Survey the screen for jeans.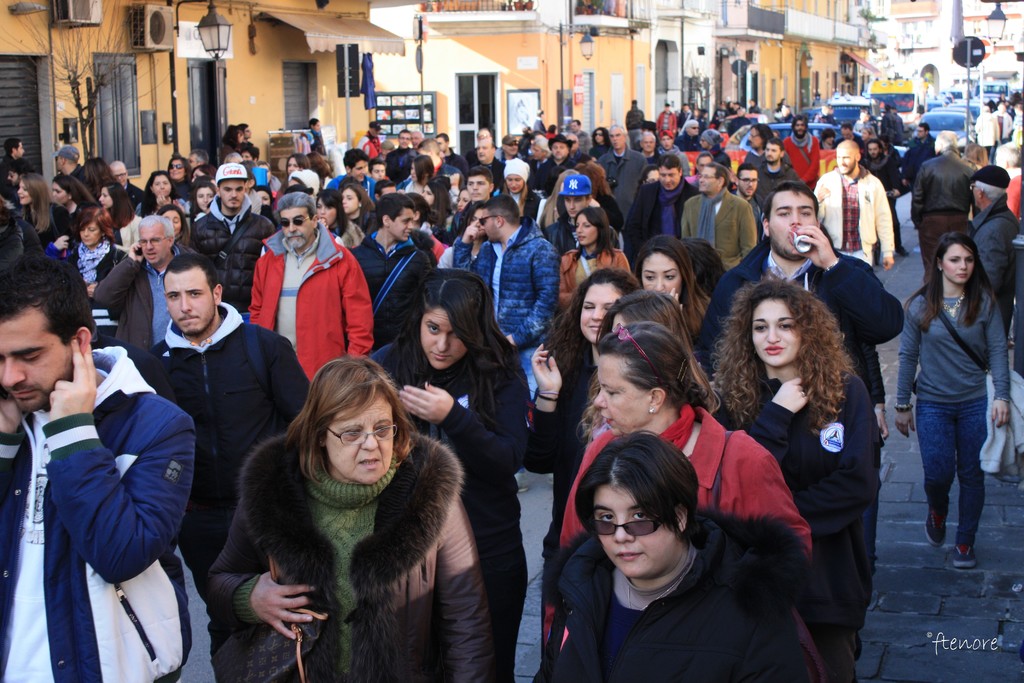
Survey found: Rect(916, 391, 1005, 560).
